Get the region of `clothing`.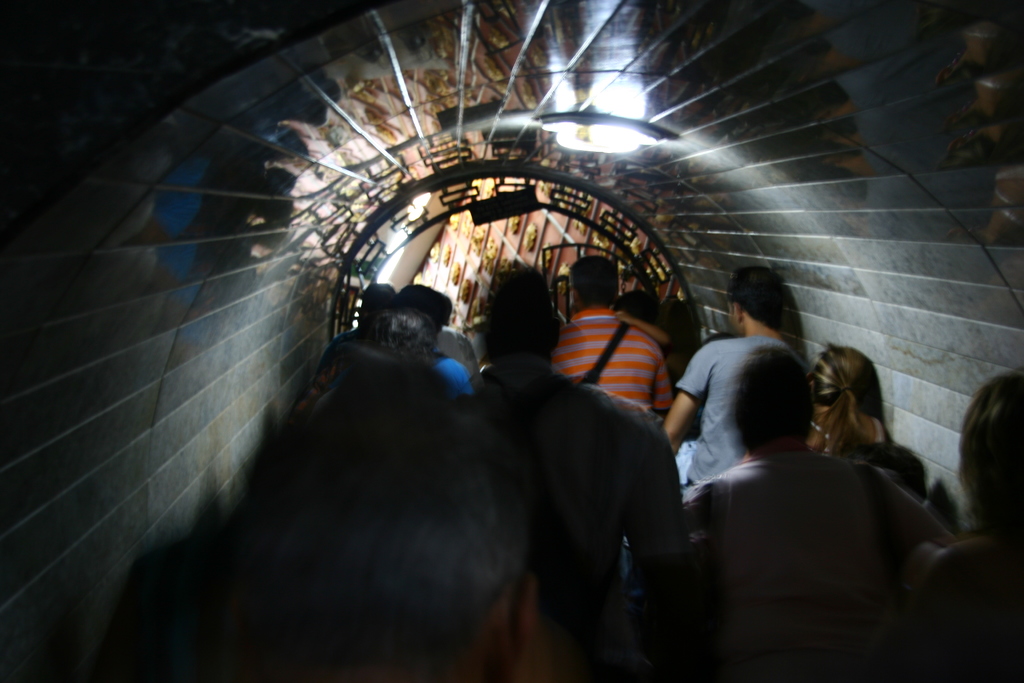
314,324,358,381.
